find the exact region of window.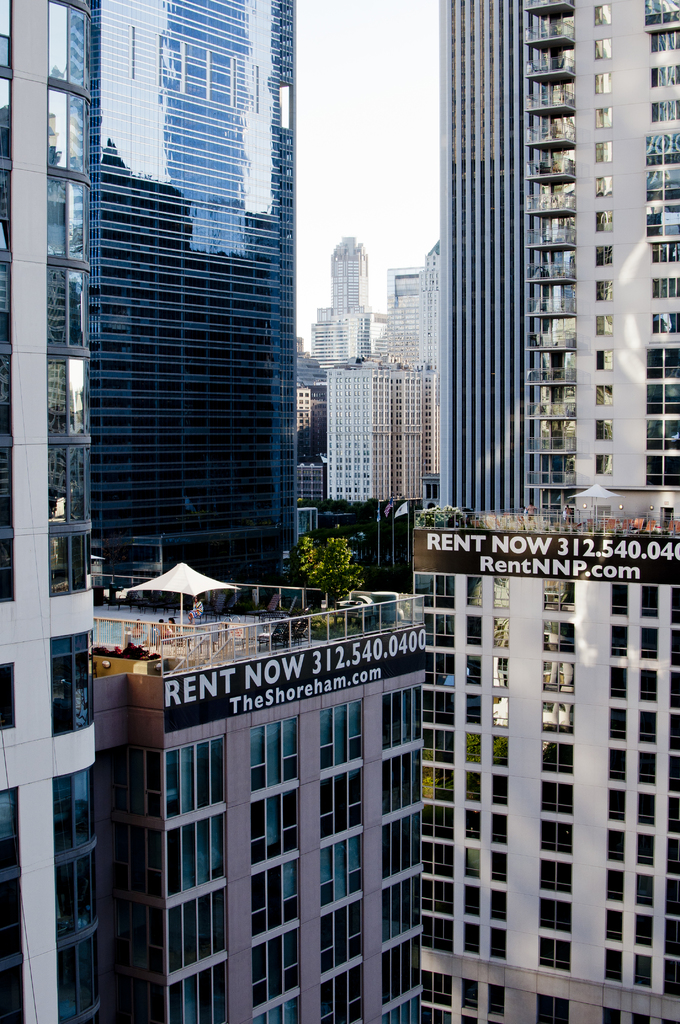
Exact region: l=425, t=1007, r=451, b=1023.
